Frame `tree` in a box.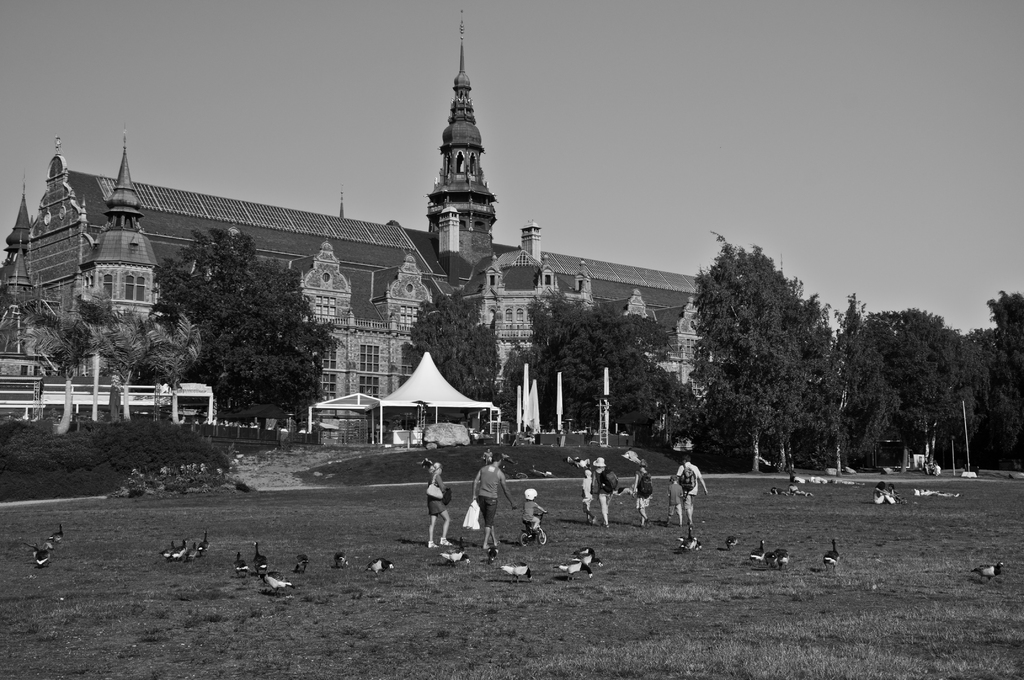
region(147, 222, 341, 439).
